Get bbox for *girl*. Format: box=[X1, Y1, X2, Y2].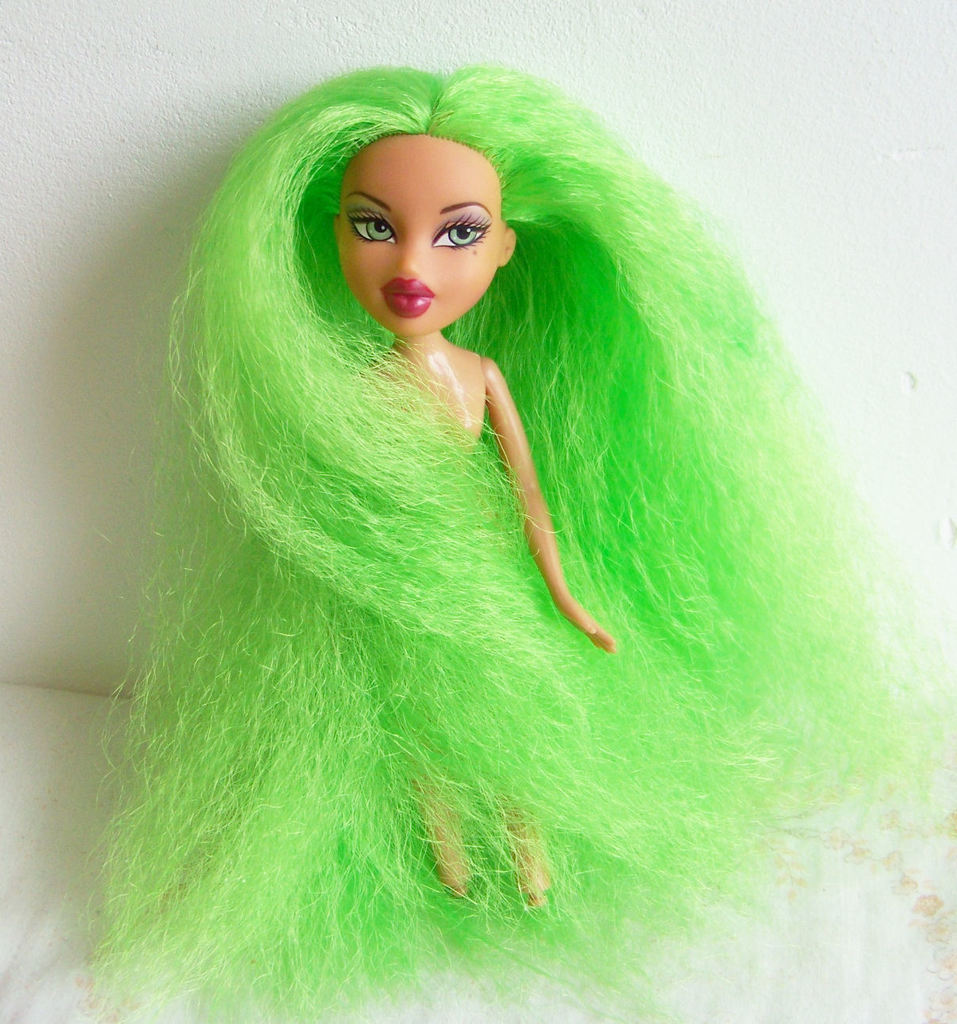
box=[103, 67, 944, 1023].
